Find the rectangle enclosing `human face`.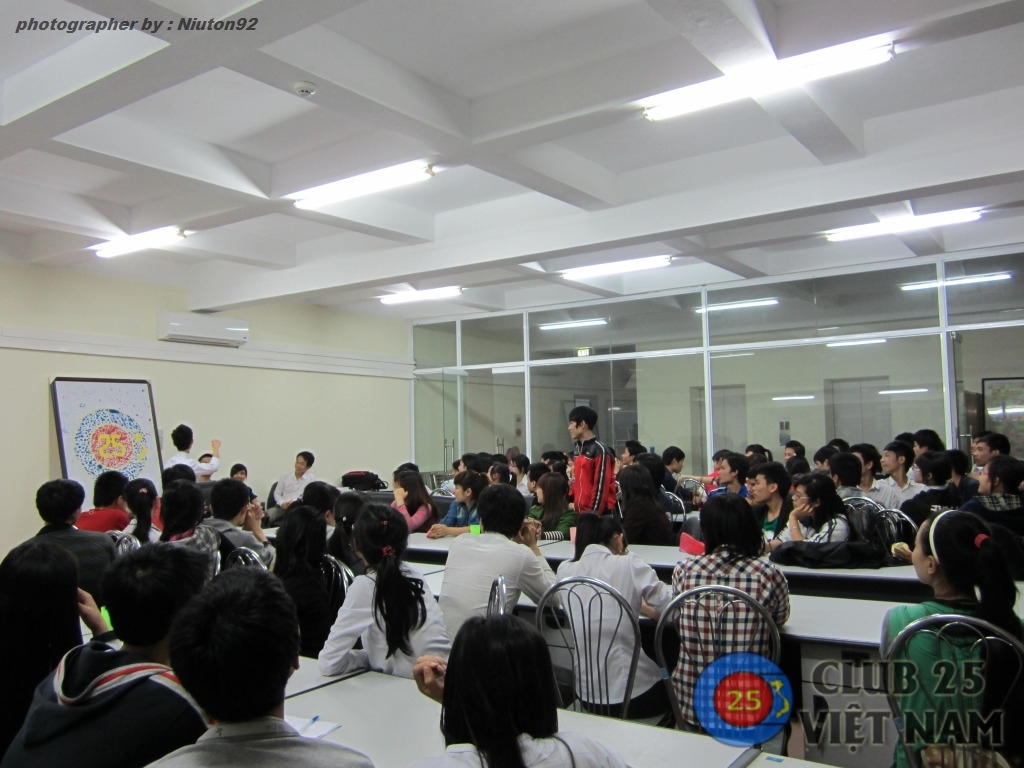
pyautogui.locateOnScreen(716, 459, 734, 483).
